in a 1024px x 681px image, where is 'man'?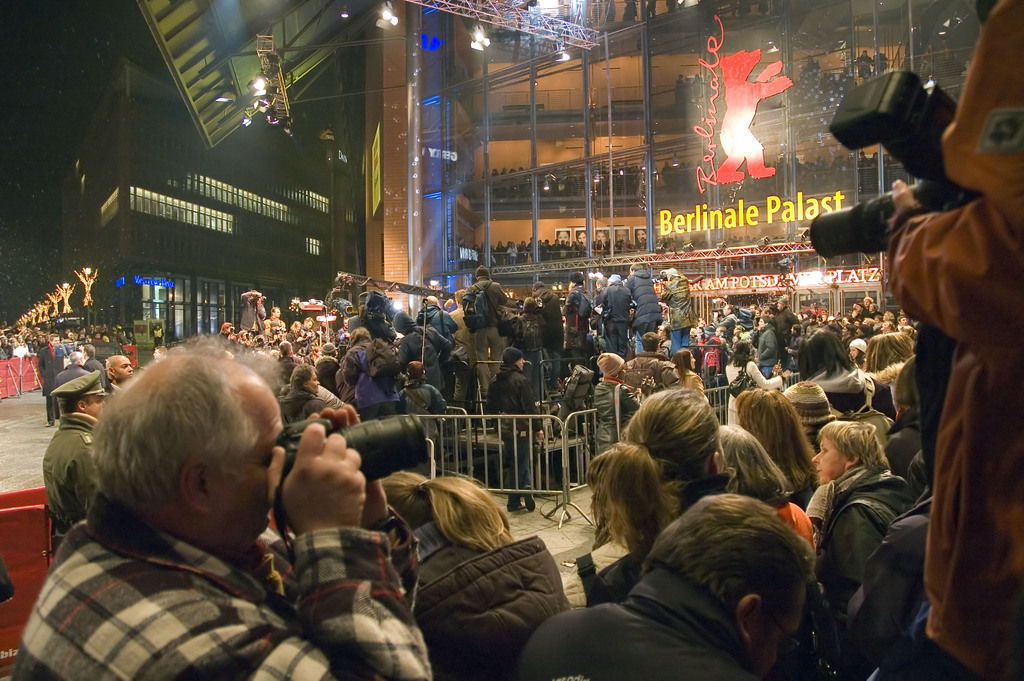
(45,373,109,556).
